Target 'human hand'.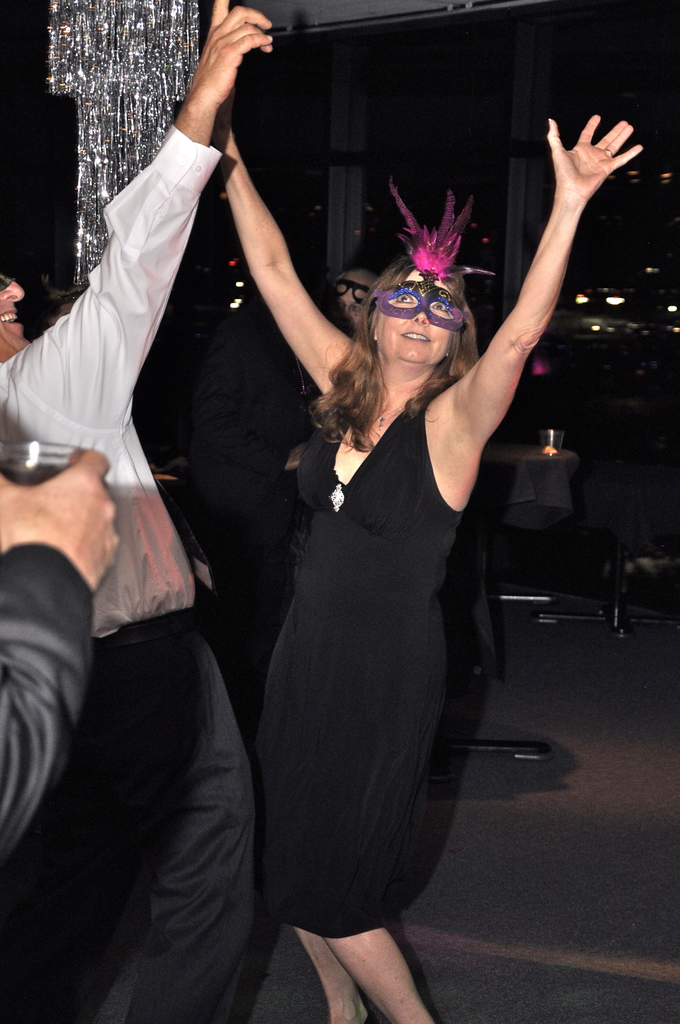
Target region: [0,444,120,598].
